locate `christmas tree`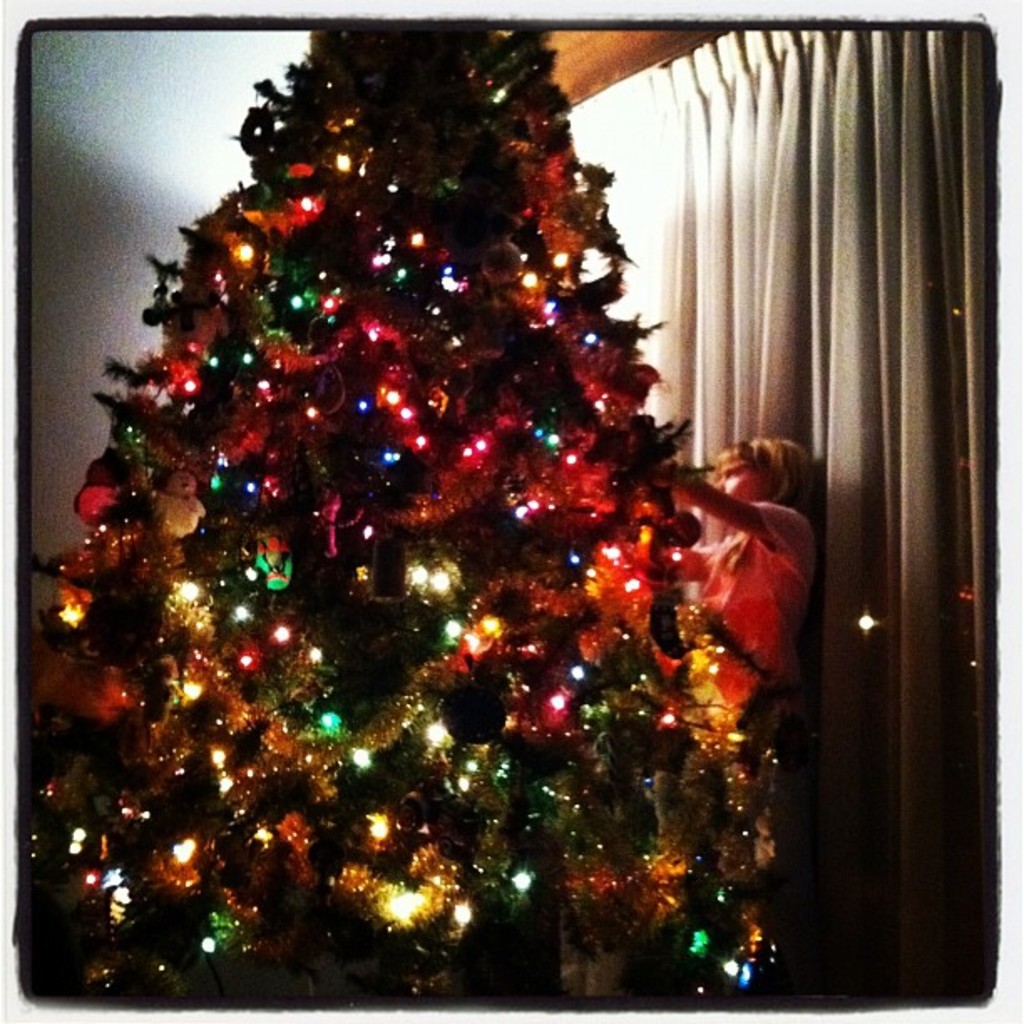
(27, 28, 785, 1017)
